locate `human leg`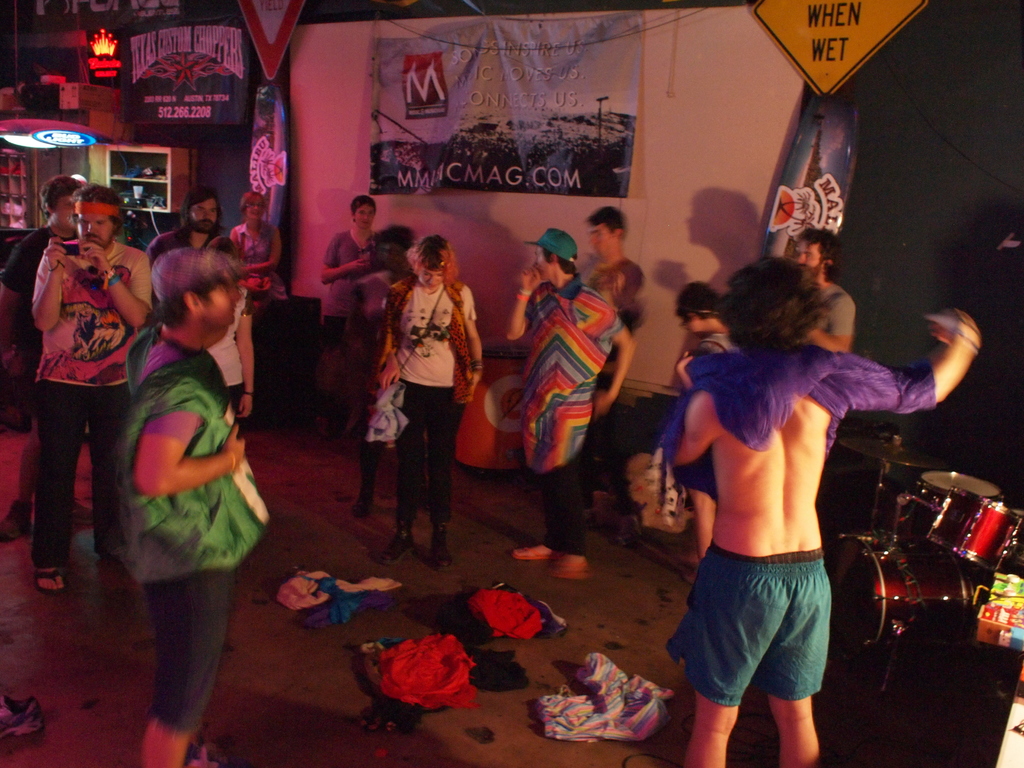
box=[144, 559, 234, 767]
